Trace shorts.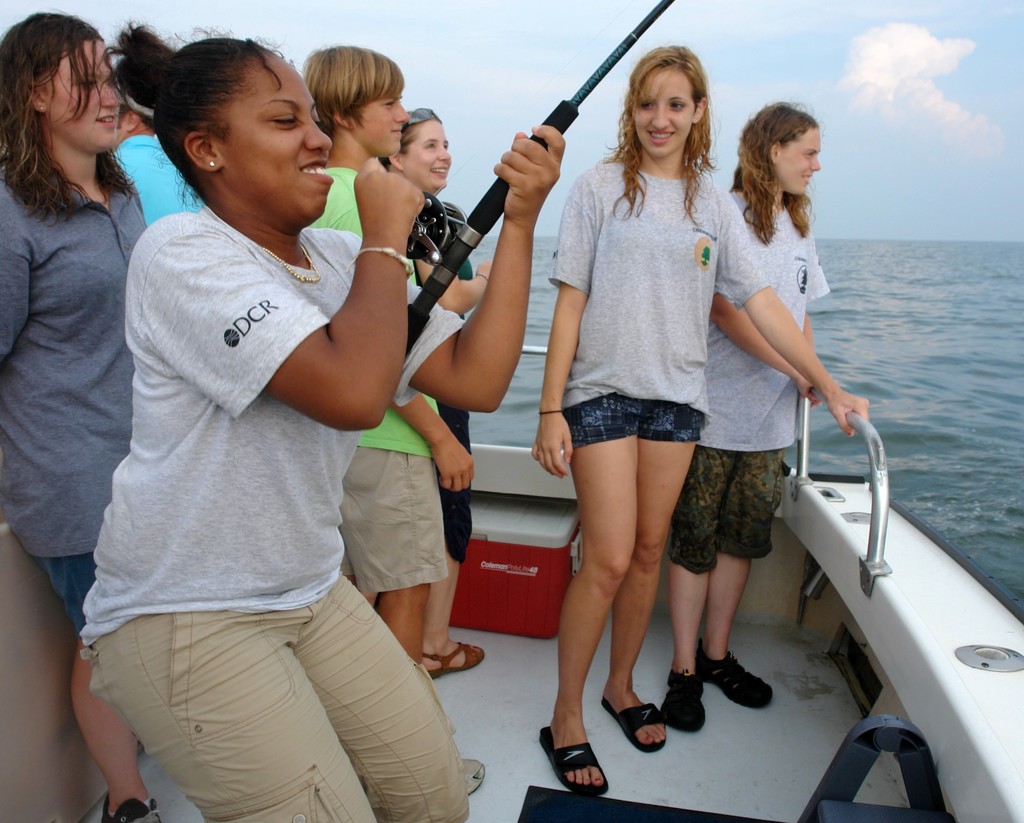
Traced to [left=79, top=591, right=468, bottom=822].
